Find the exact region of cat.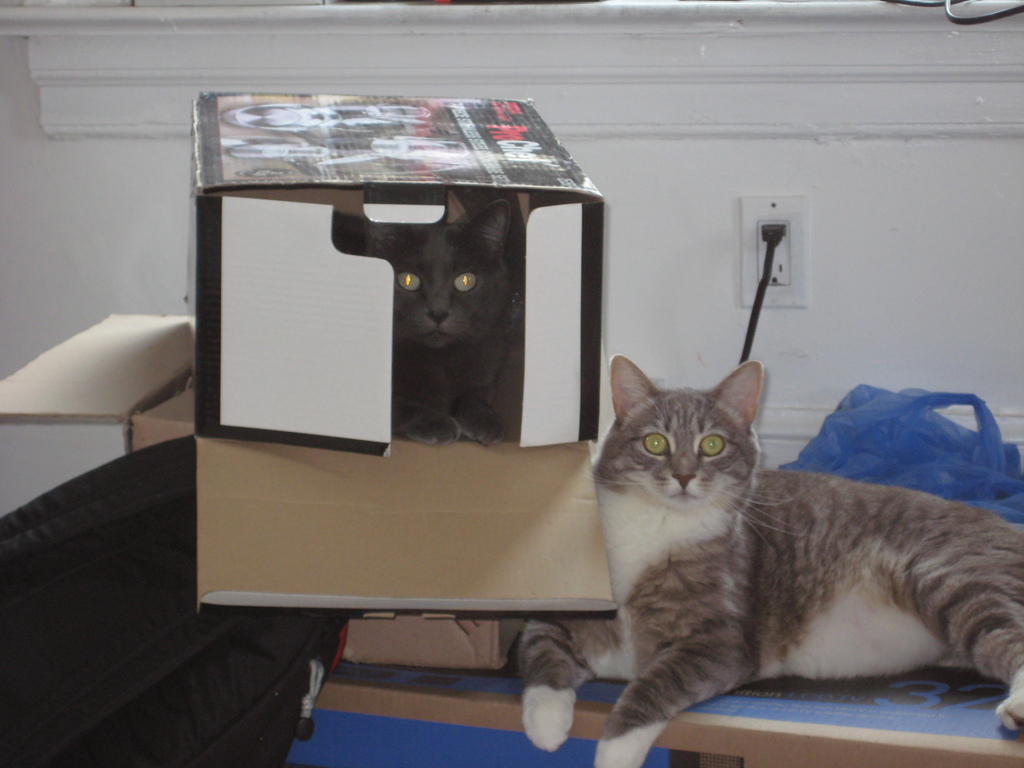
Exact region: (342,202,532,442).
